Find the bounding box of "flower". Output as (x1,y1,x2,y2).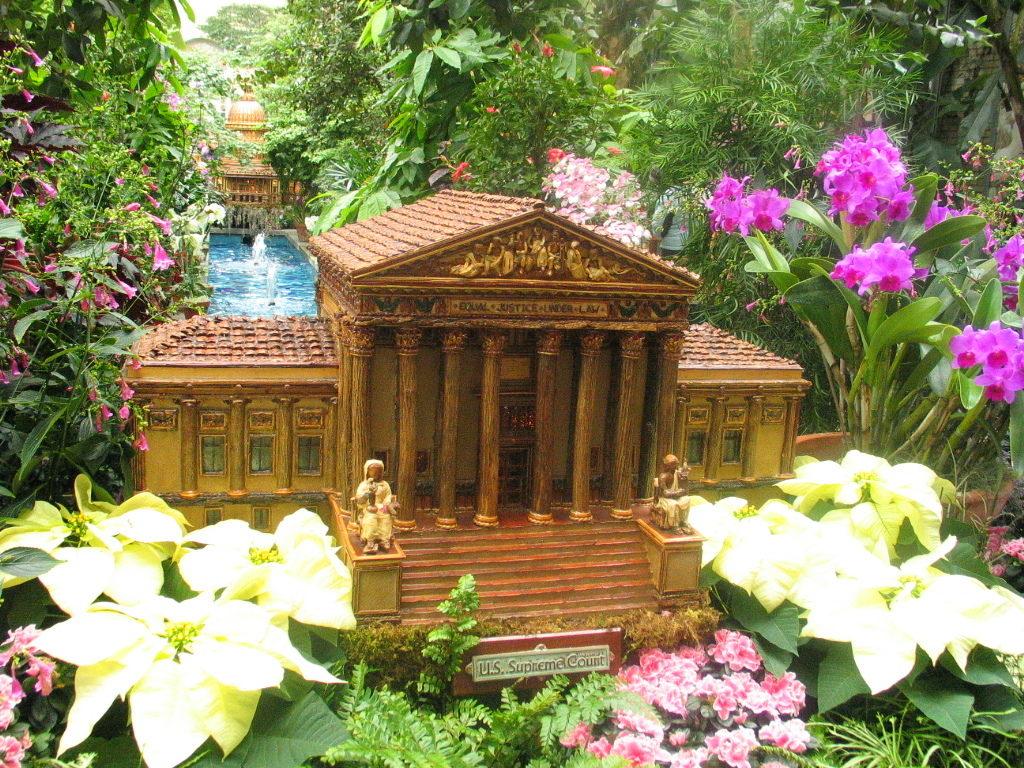
(451,160,466,183).
